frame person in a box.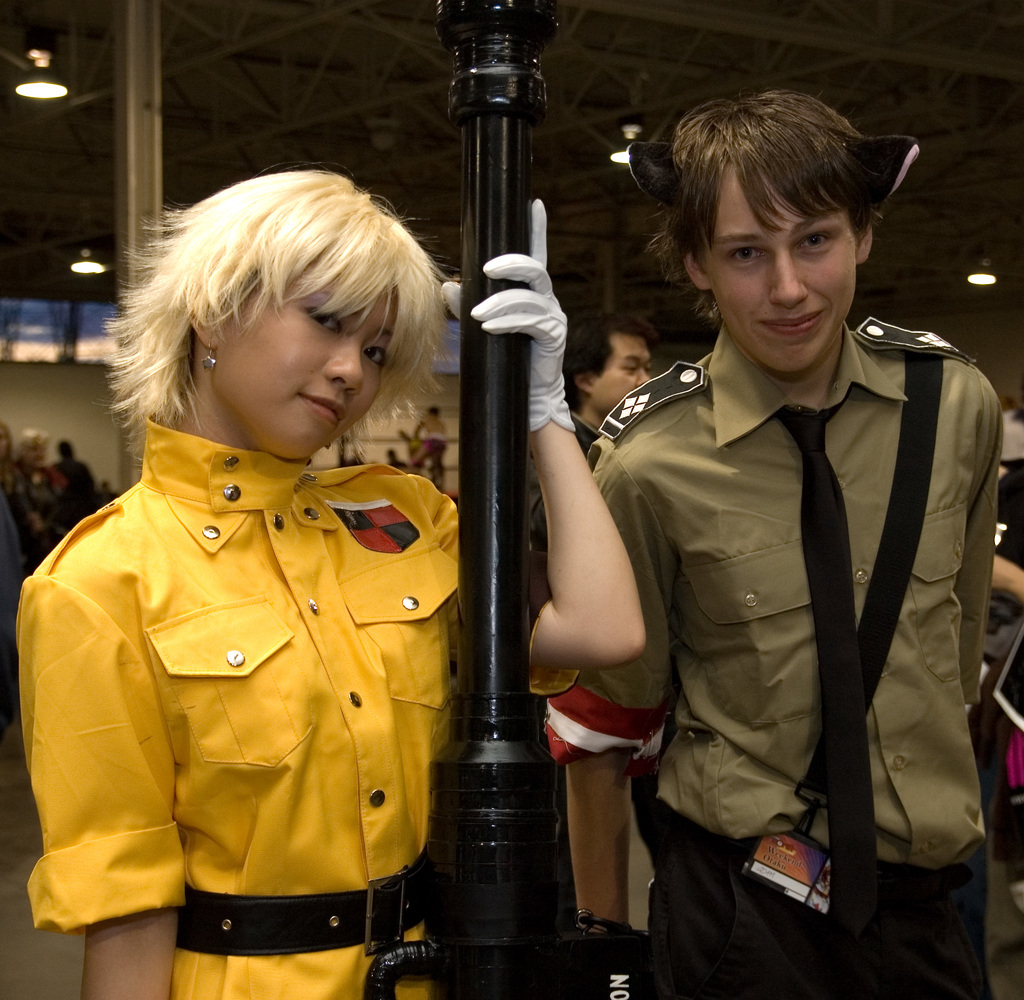
left=989, top=463, right=1023, bottom=903.
